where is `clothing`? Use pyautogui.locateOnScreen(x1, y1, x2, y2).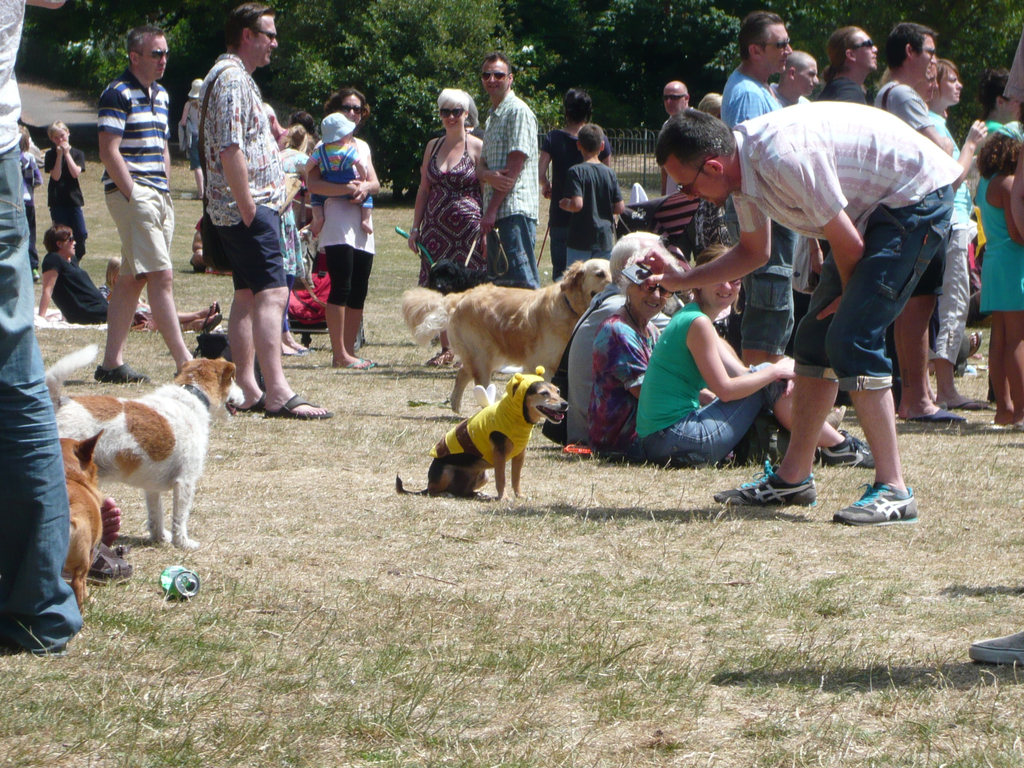
pyautogui.locateOnScreen(476, 85, 541, 287).
